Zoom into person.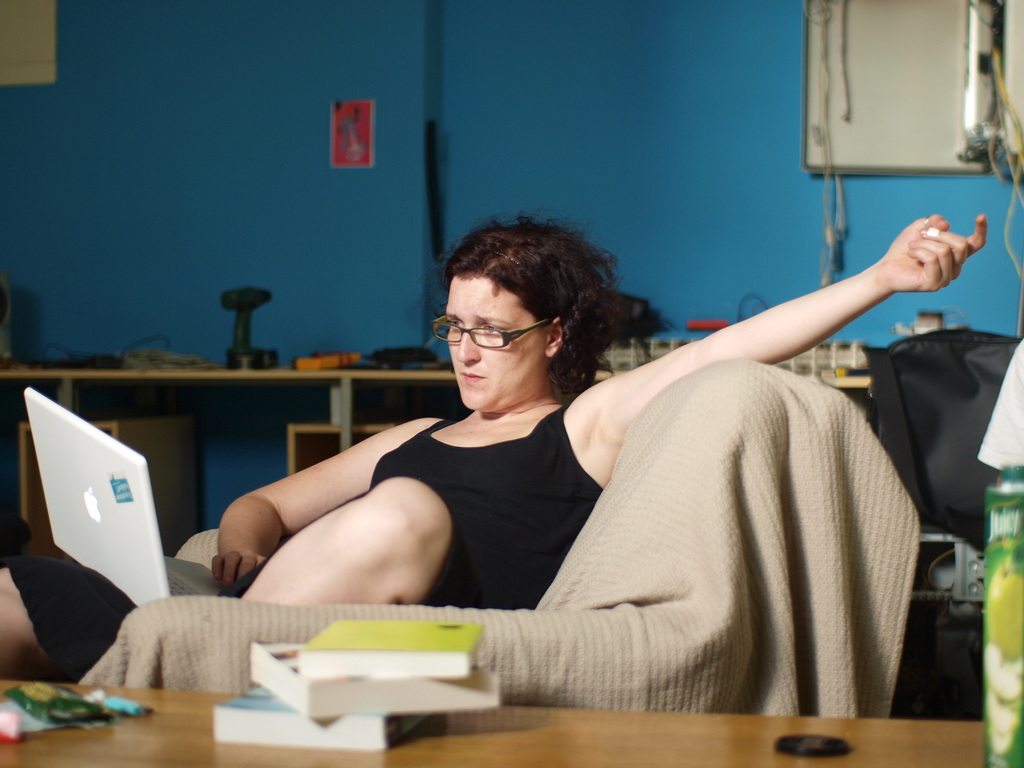
Zoom target: (0,219,989,683).
